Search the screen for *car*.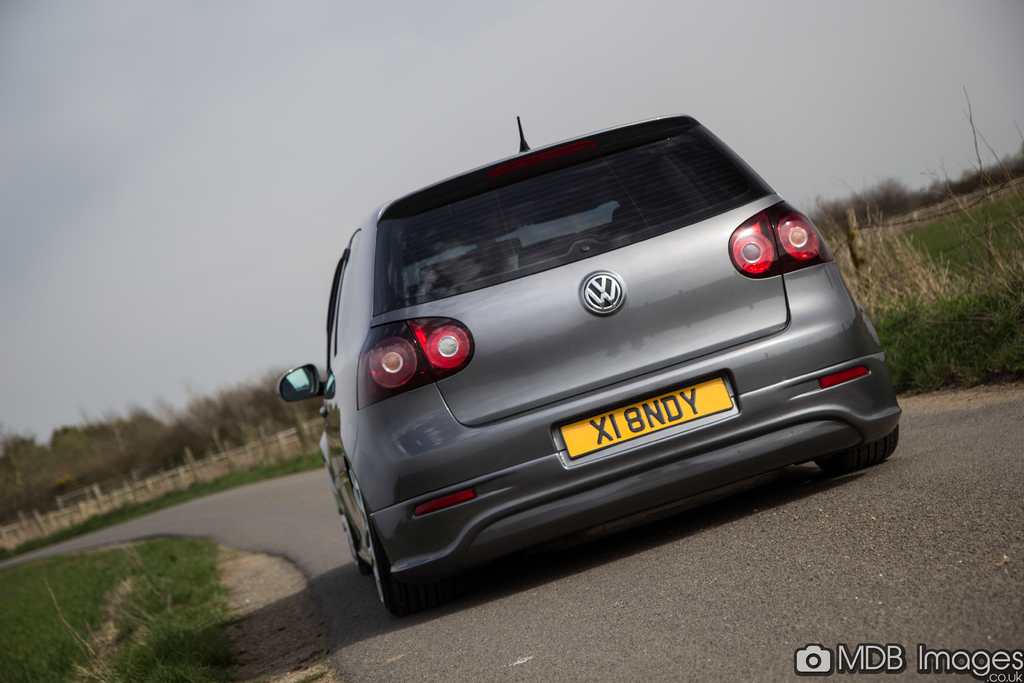
Found at box(273, 106, 902, 614).
